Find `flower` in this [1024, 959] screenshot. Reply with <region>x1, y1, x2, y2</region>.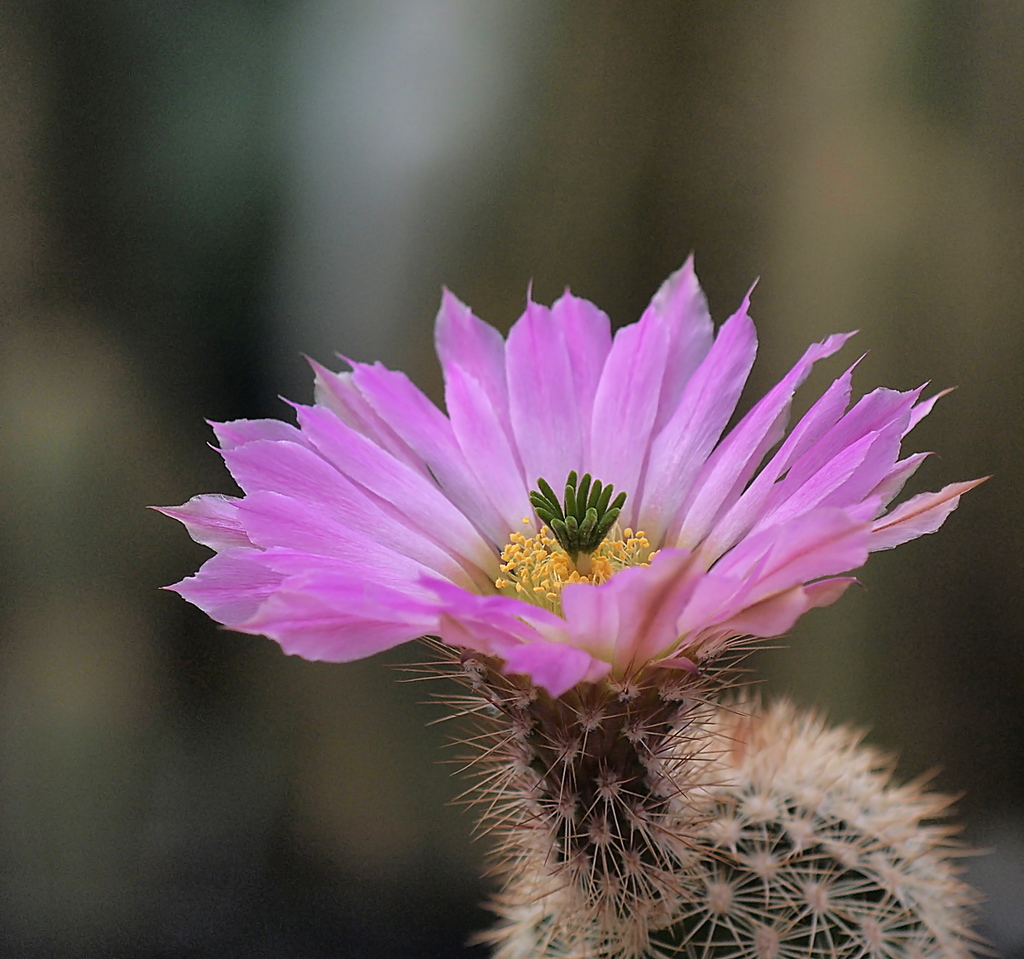
<region>205, 275, 932, 799</region>.
